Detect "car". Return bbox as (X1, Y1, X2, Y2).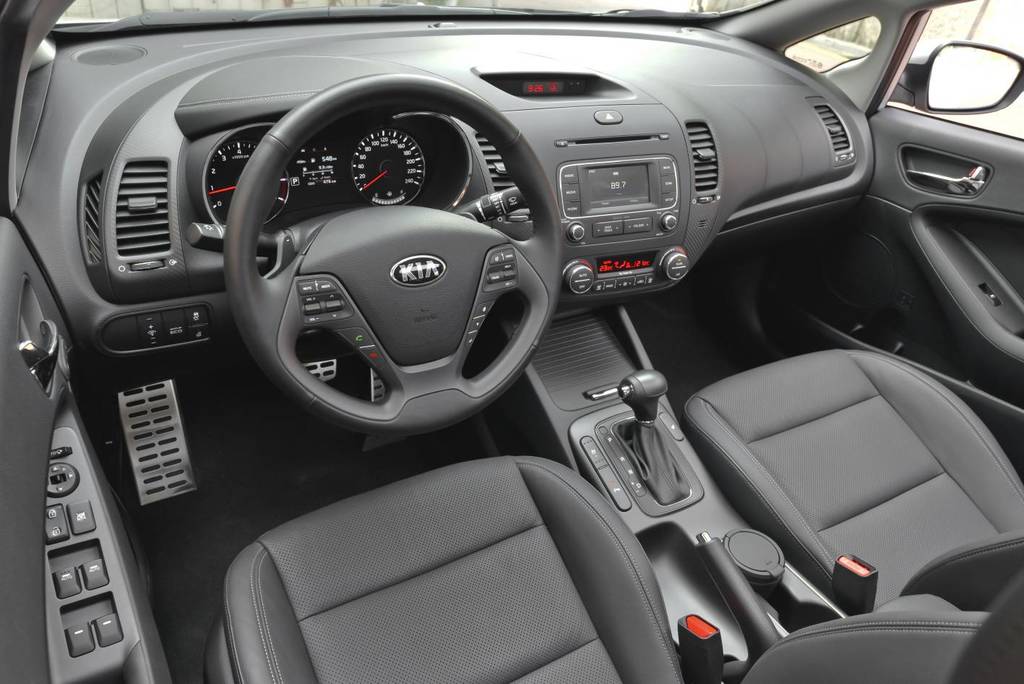
(0, 0, 1023, 683).
